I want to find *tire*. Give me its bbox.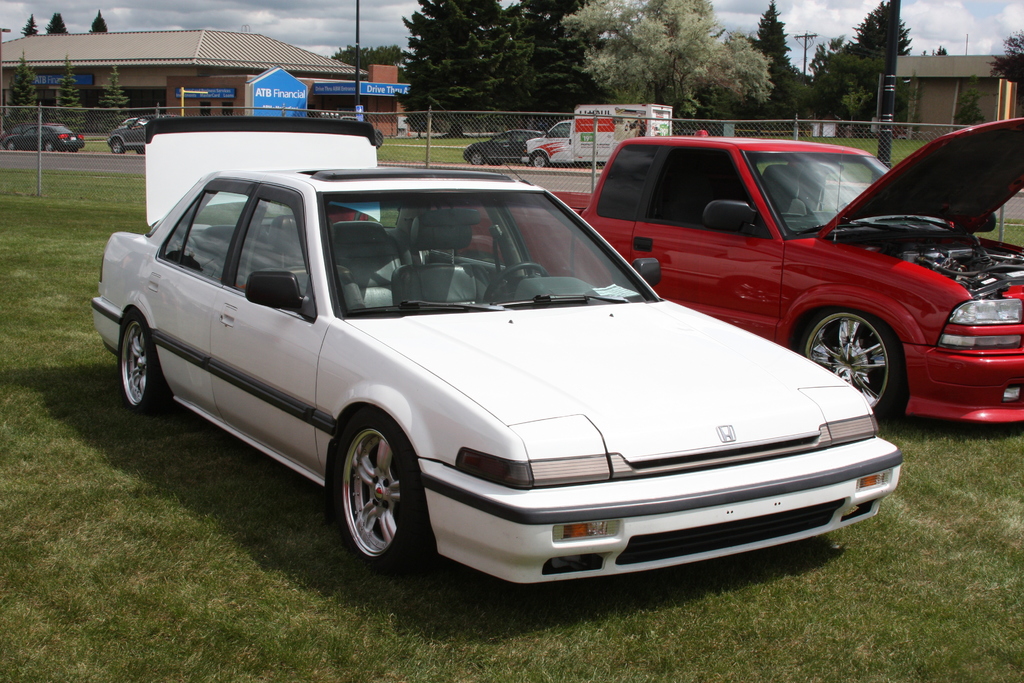
{"left": 797, "top": 311, "right": 907, "bottom": 420}.
